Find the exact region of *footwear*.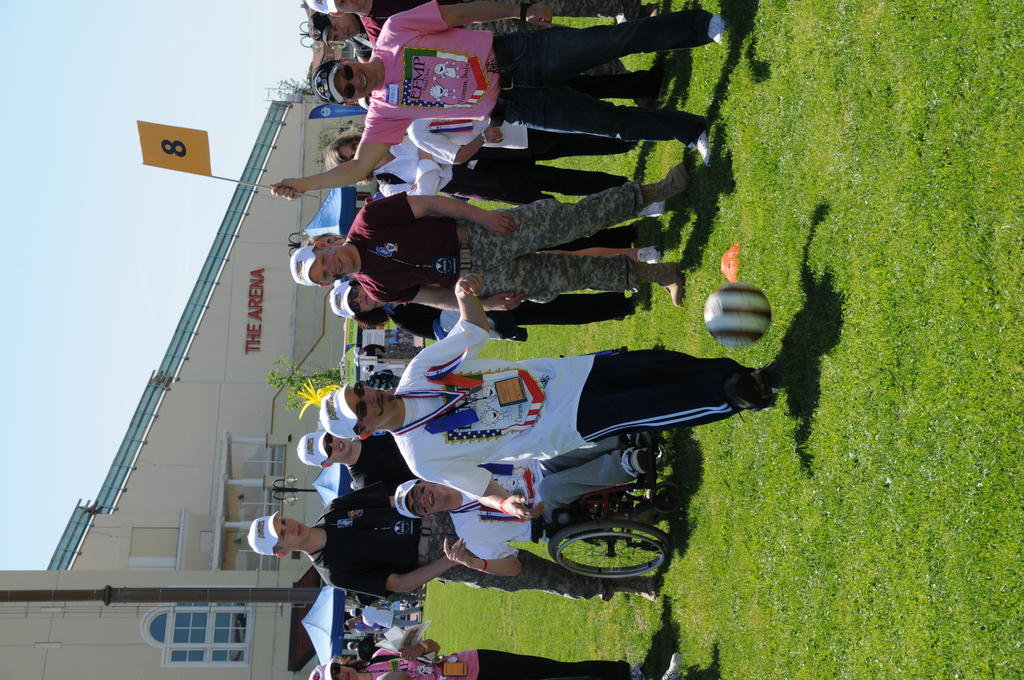
Exact region: select_region(662, 651, 681, 679).
